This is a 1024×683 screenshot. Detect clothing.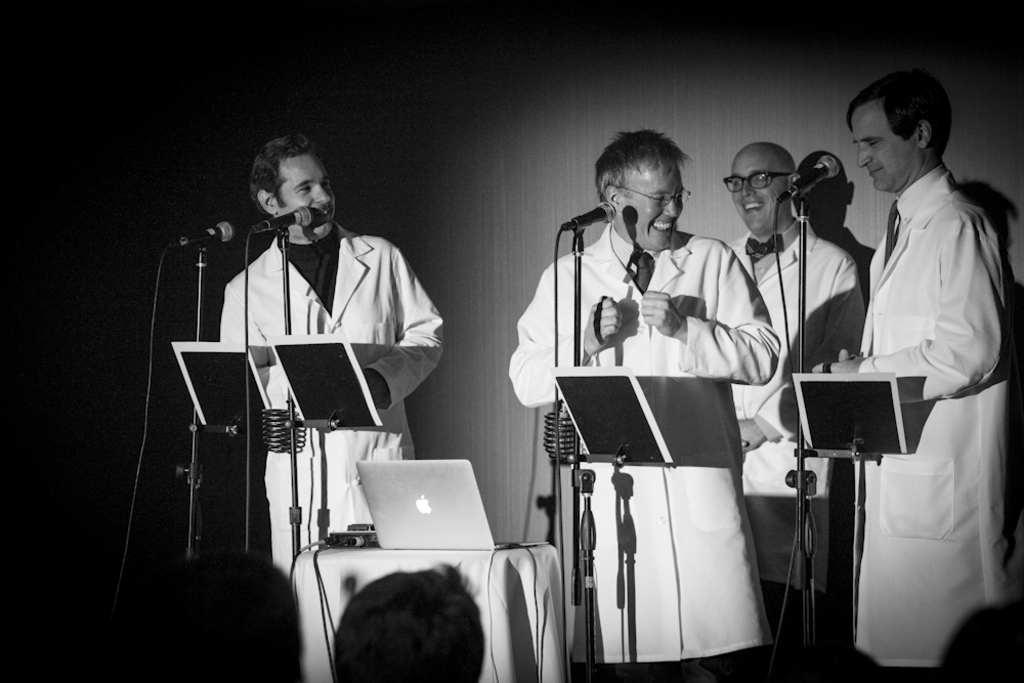
BBox(840, 93, 1008, 650).
